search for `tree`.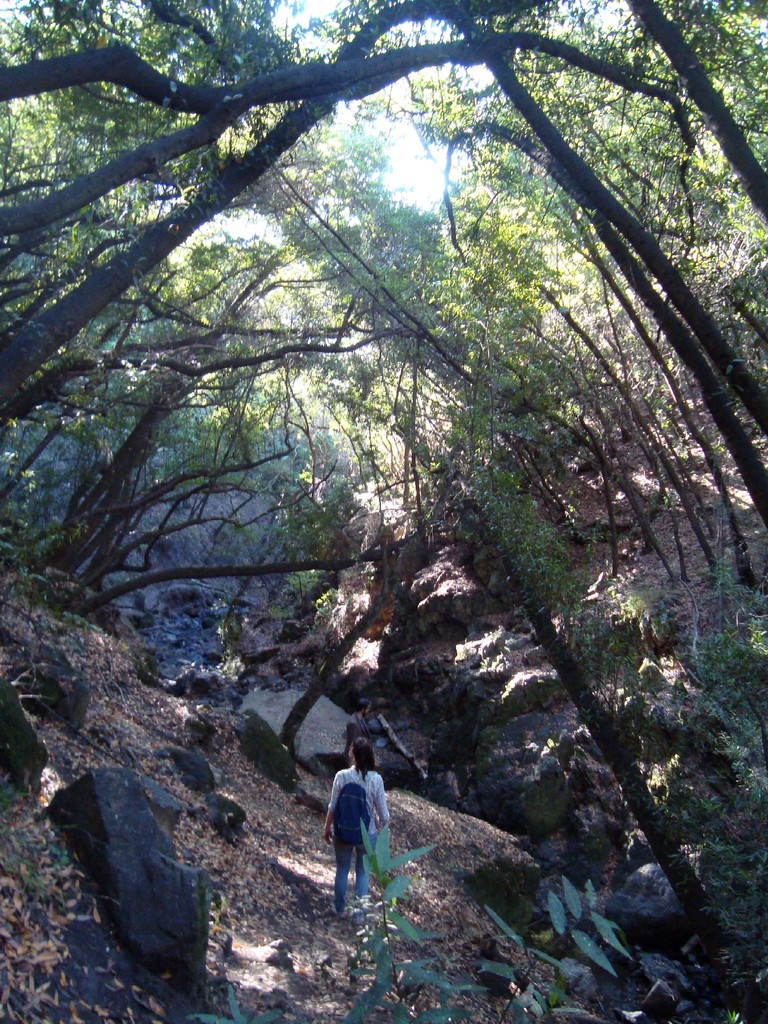
Found at [x1=101, y1=234, x2=360, y2=640].
